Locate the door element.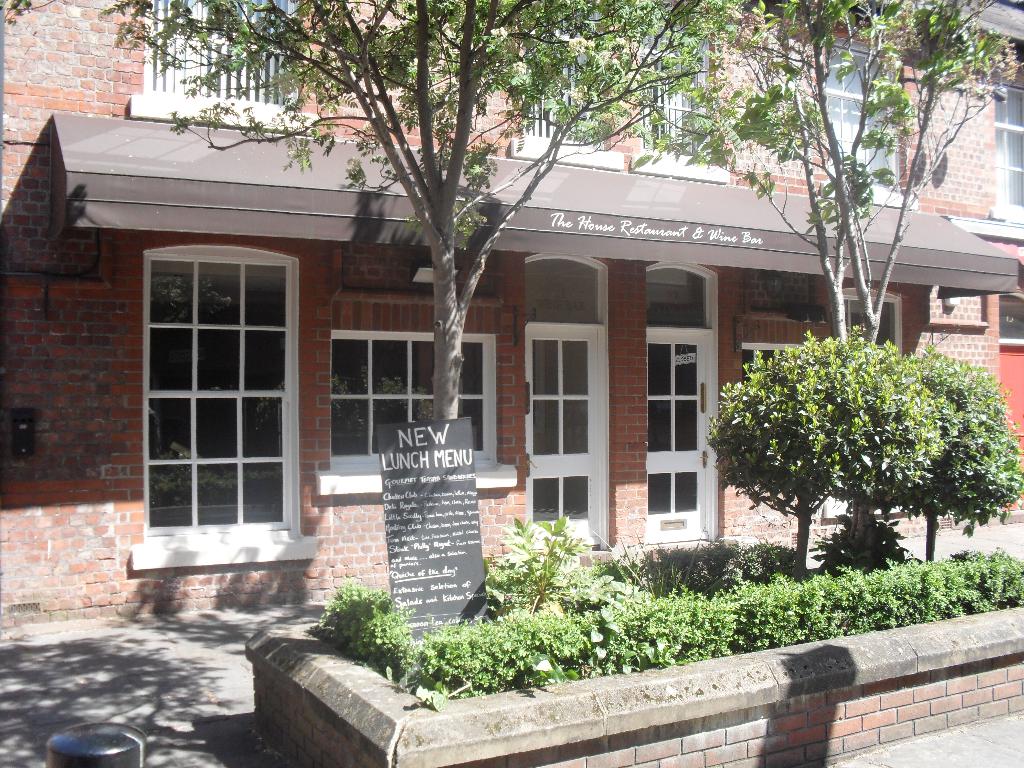
Element bbox: [left=526, top=324, right=608, bottom=560].
